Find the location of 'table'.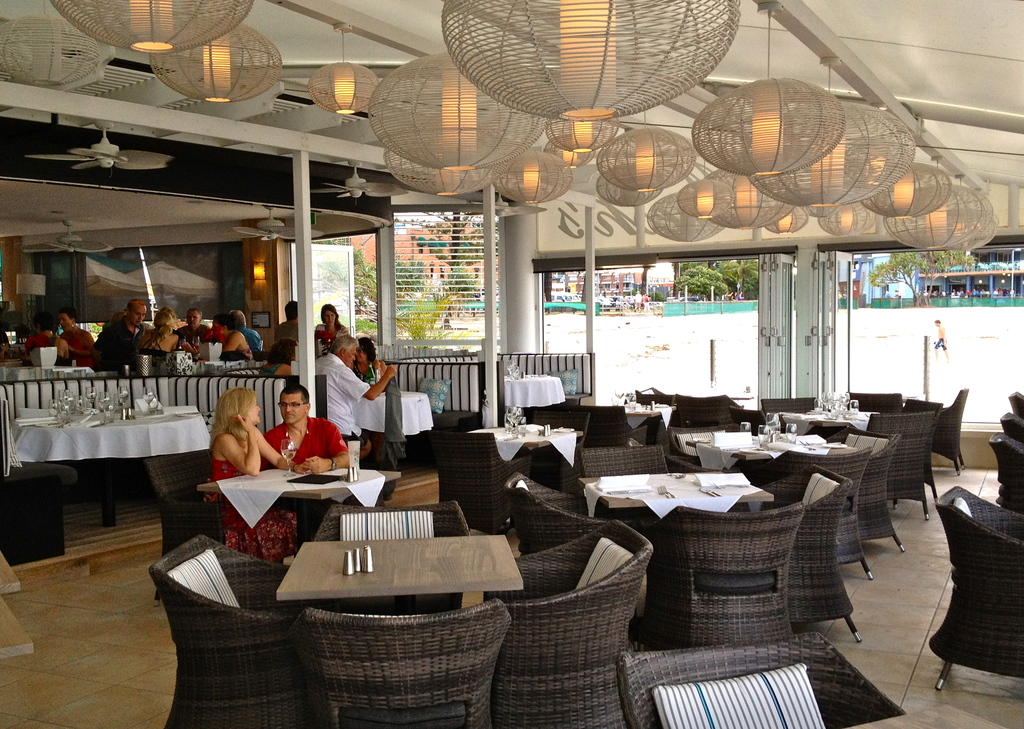
Location: Rect(256, 512, 520, 640).
